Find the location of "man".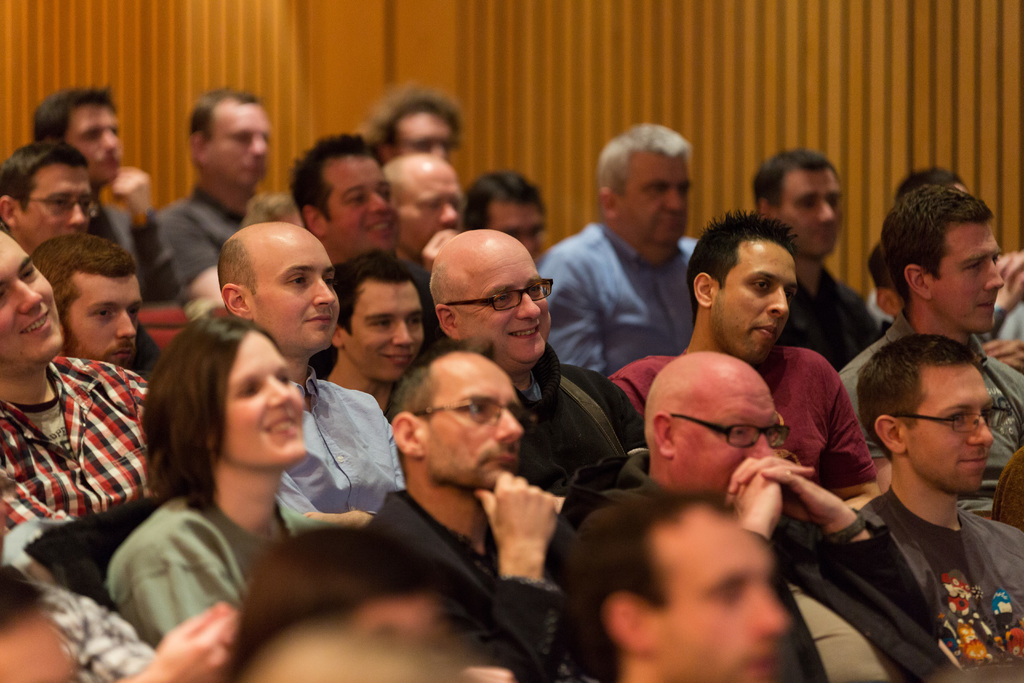
Location: BBox(839, 186, 1023, 491).
